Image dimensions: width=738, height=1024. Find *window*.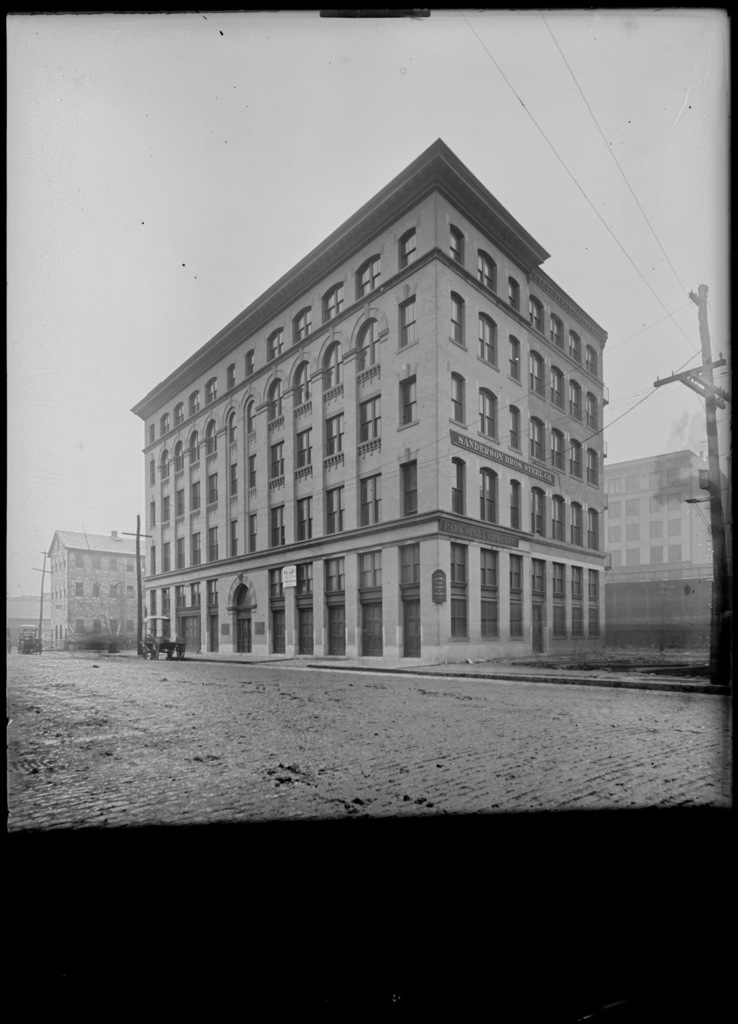
Rect(397, 376, 419, 425).
